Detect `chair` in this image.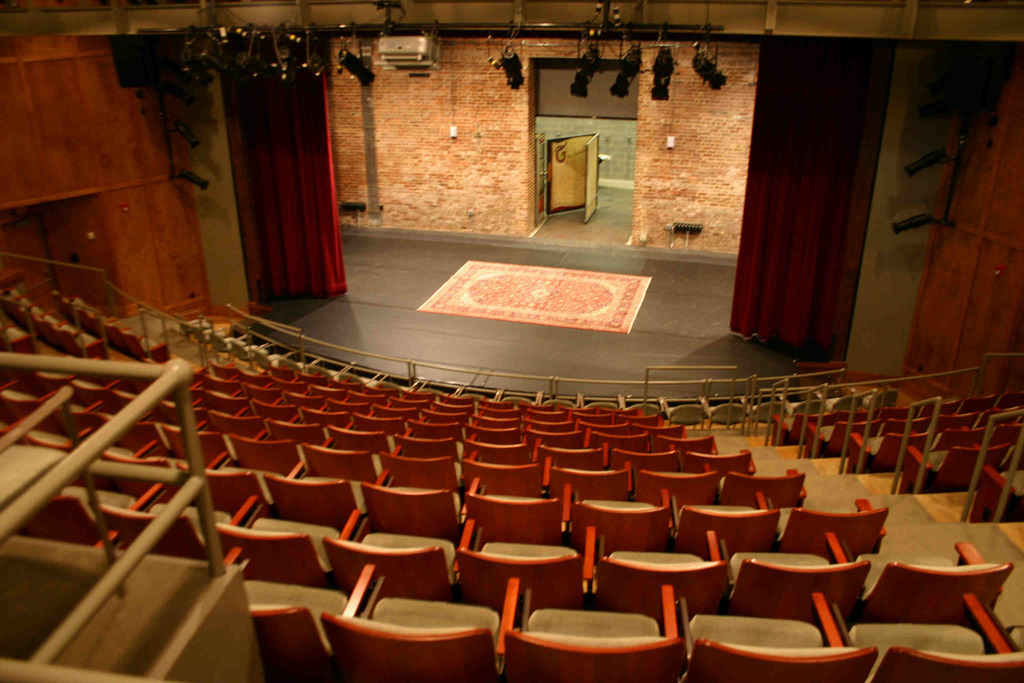
Detection: bbox=(19, 425, 92, 450).
